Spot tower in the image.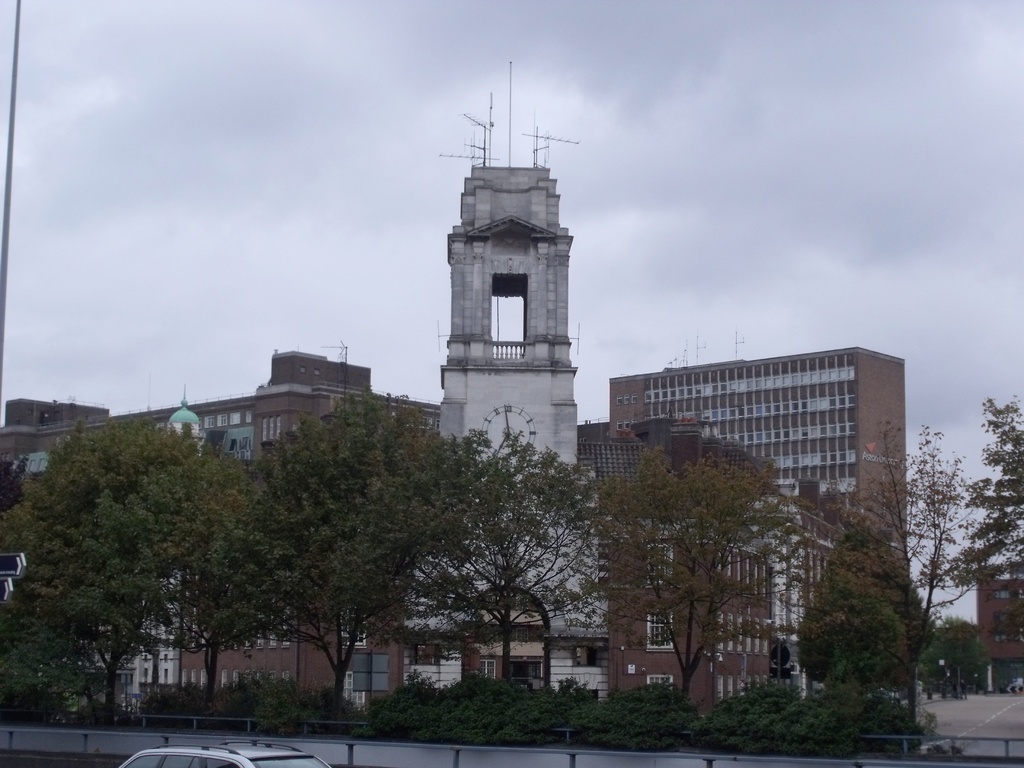
tower found at rect(613, 355, 907, 709).
